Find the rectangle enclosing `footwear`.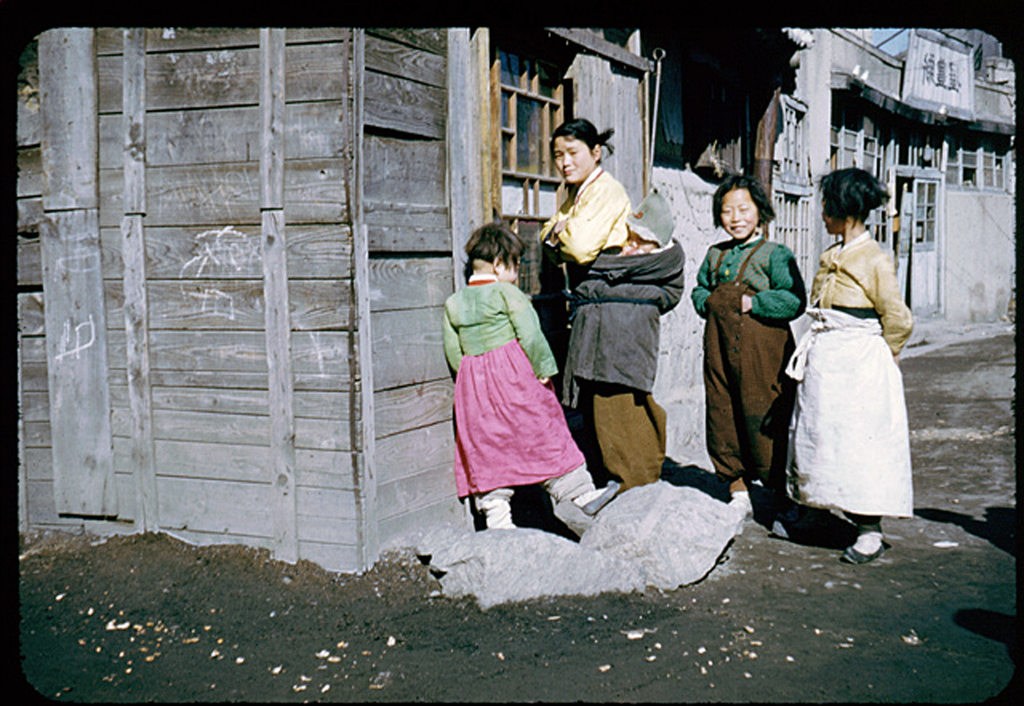
<box>842,535,891,565</box>.
